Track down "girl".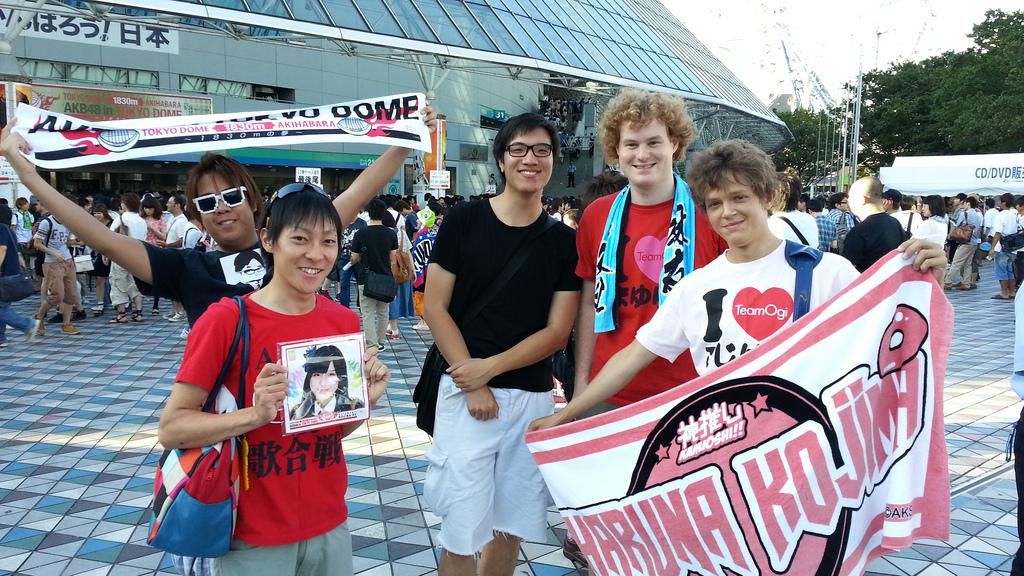
Tracked to box=[910, 194, 949, 250].
